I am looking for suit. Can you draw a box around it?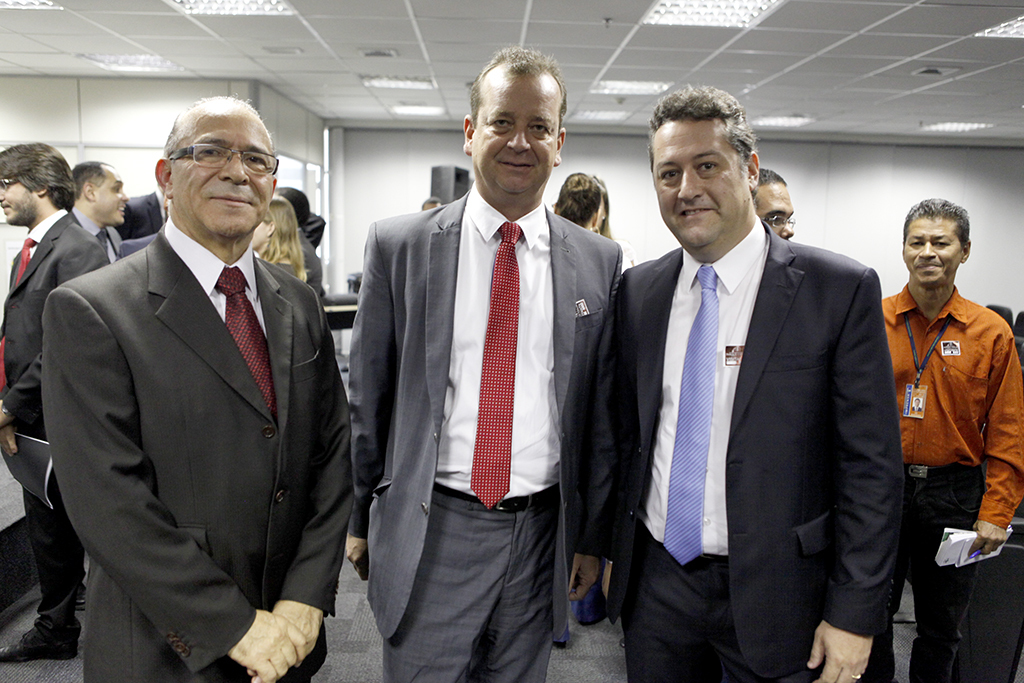
Sure, the bounding box is (left=36, top=96, right=371, bottom=670).
